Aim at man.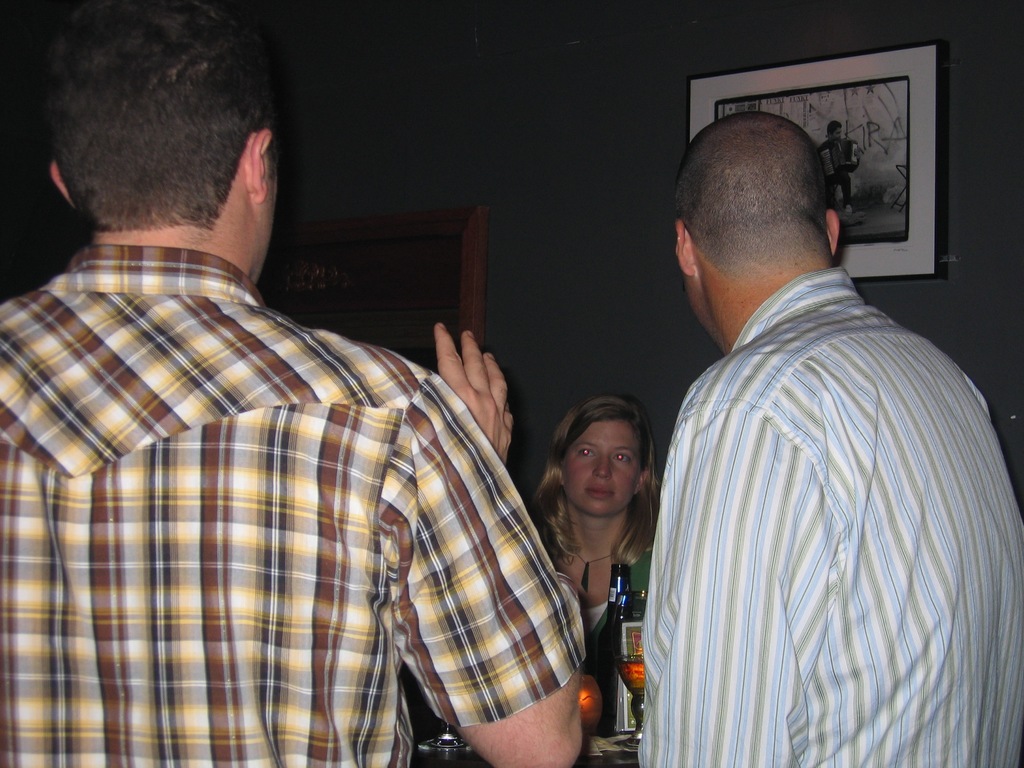
Aimed at (left=820, top=115, right=867, bottom=219).
